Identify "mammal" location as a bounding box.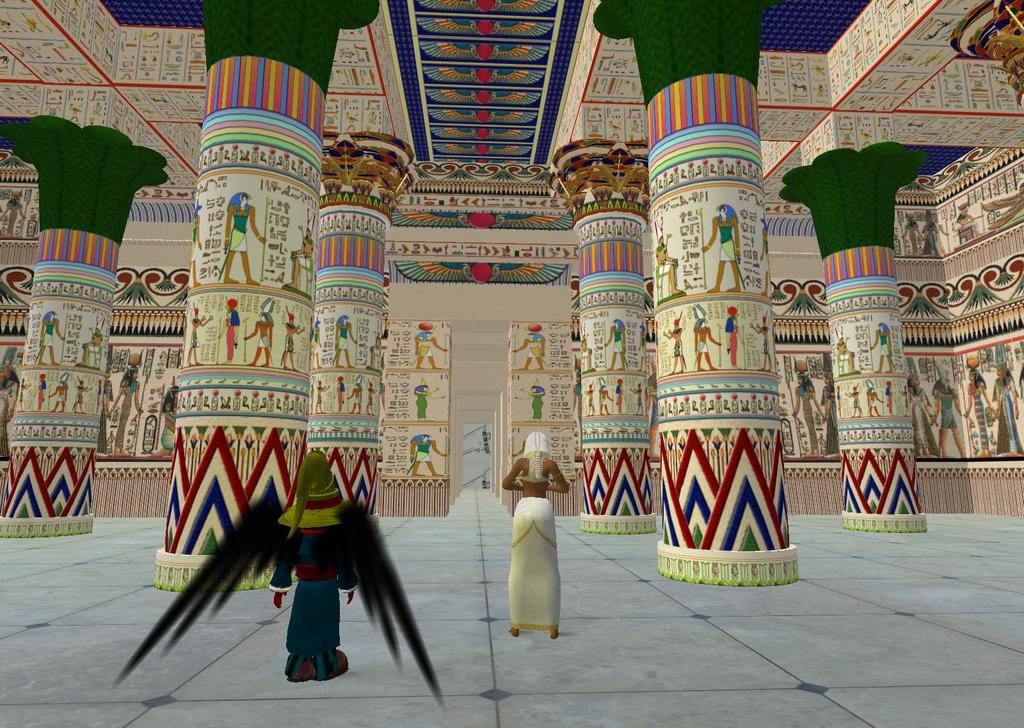
(223,188,266,284).
